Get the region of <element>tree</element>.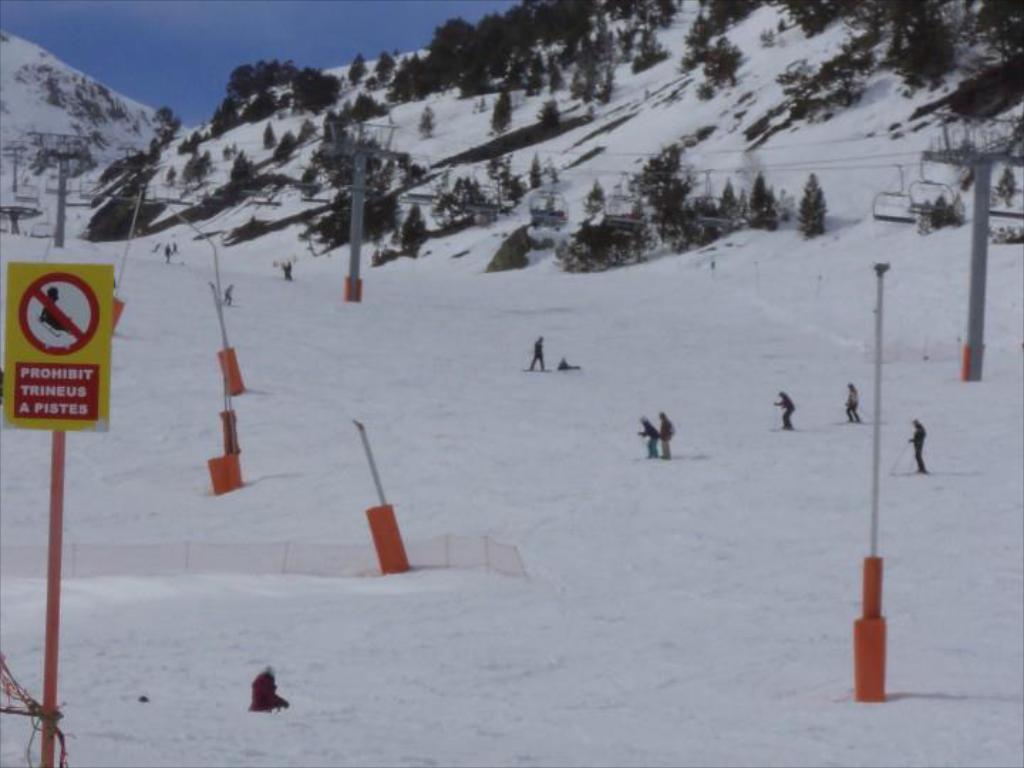
[x1=299, y1=119, x2=317, y2=144].
